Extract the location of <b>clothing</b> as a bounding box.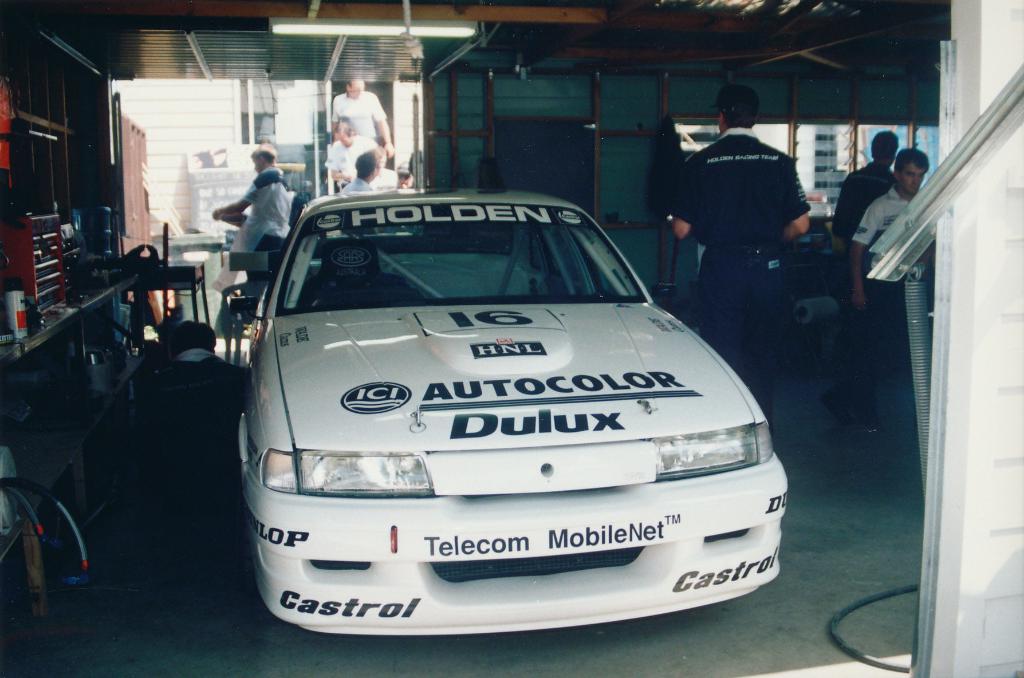
select_region(851, 179, 912, 374).
